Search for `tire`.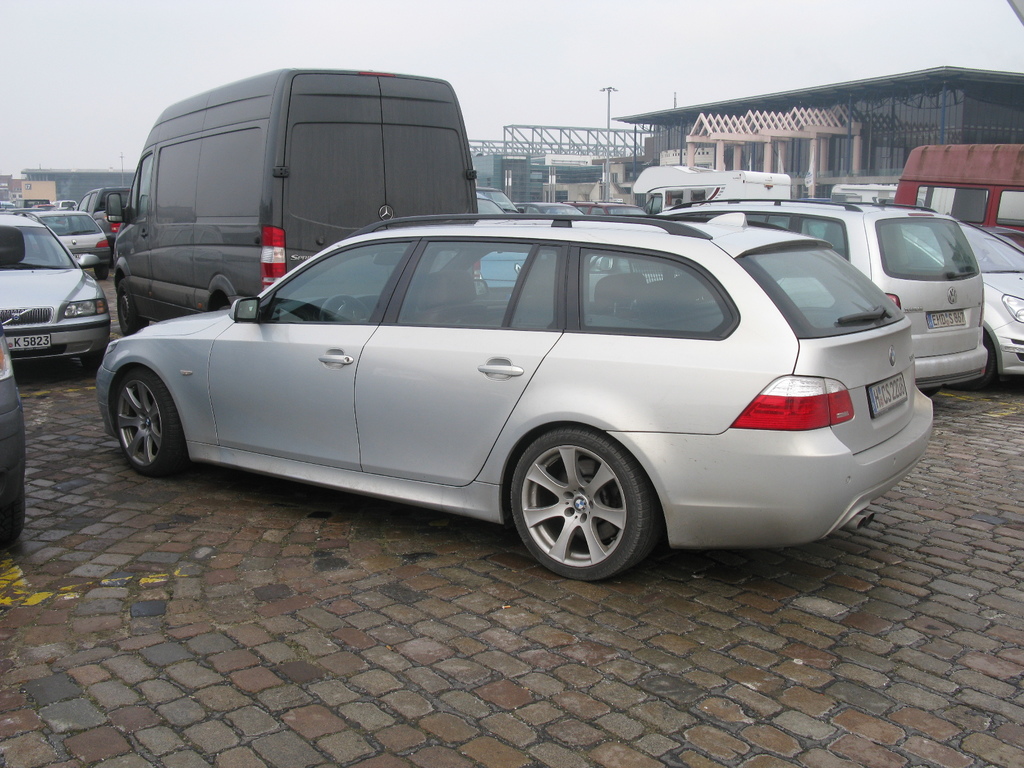
Found at BBox(1, 489, 26, 548).
